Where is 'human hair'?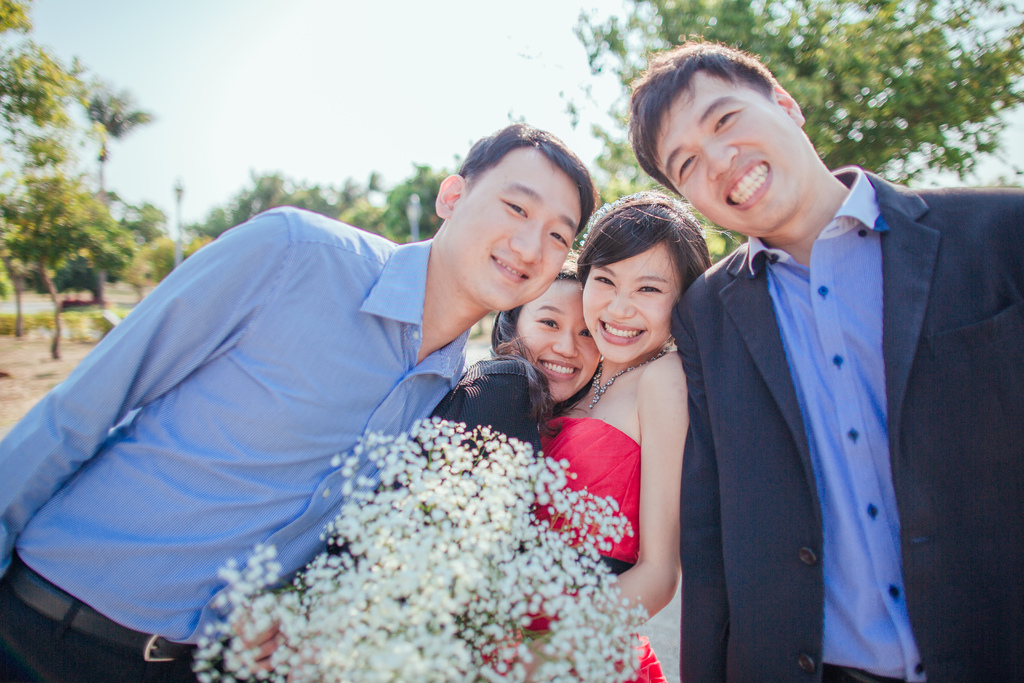
pyautogui.locateOnScreen(488, 259, 601, 429).
